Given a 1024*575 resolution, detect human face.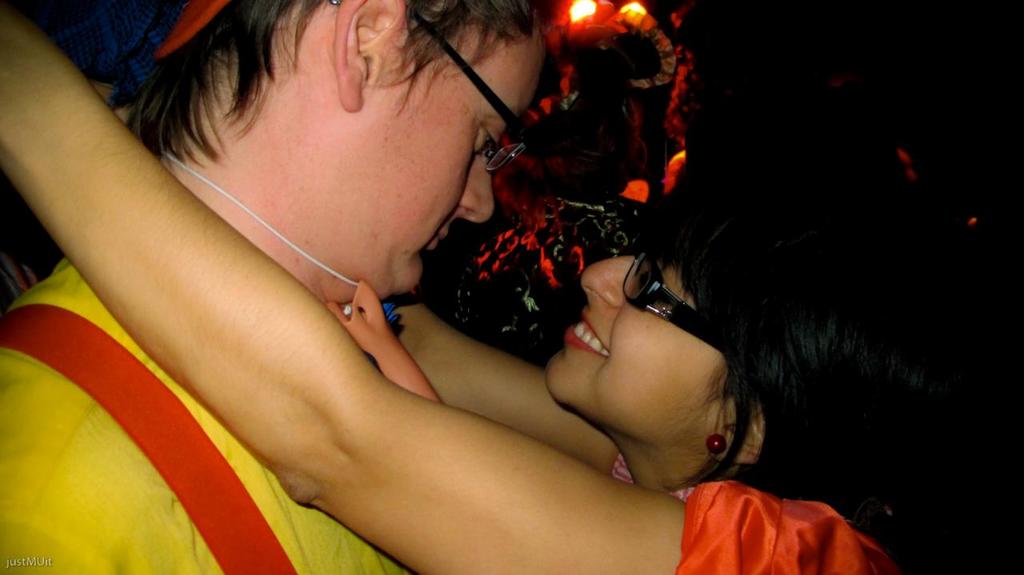
[x1=544, y1=250, x2=723, y2=438].
